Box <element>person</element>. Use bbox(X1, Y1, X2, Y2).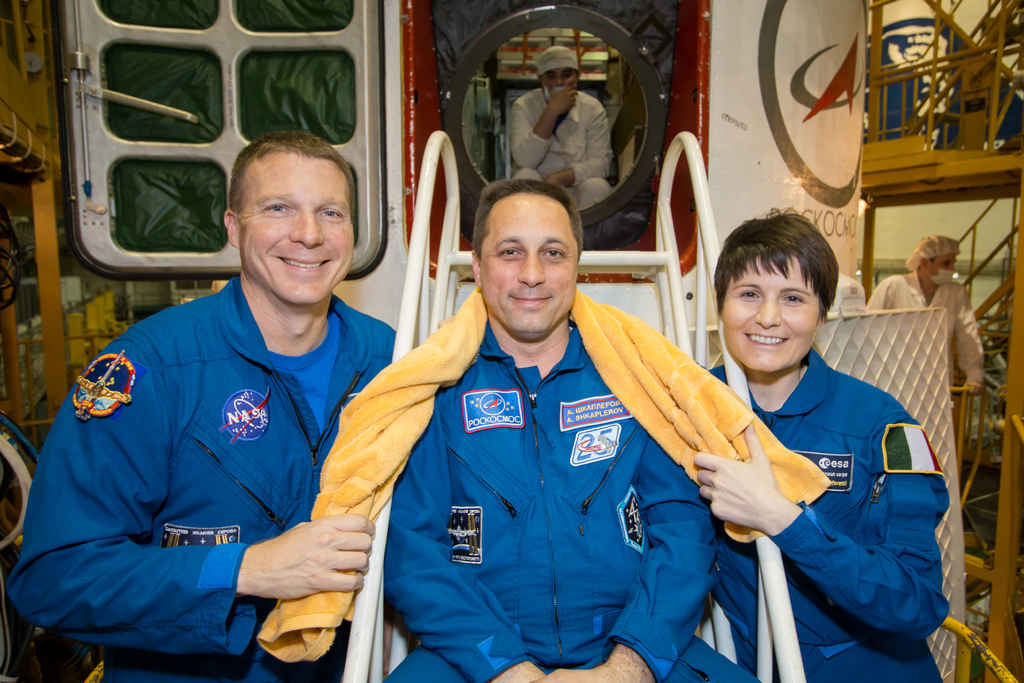
bbox(706, 205, 948, 682).
